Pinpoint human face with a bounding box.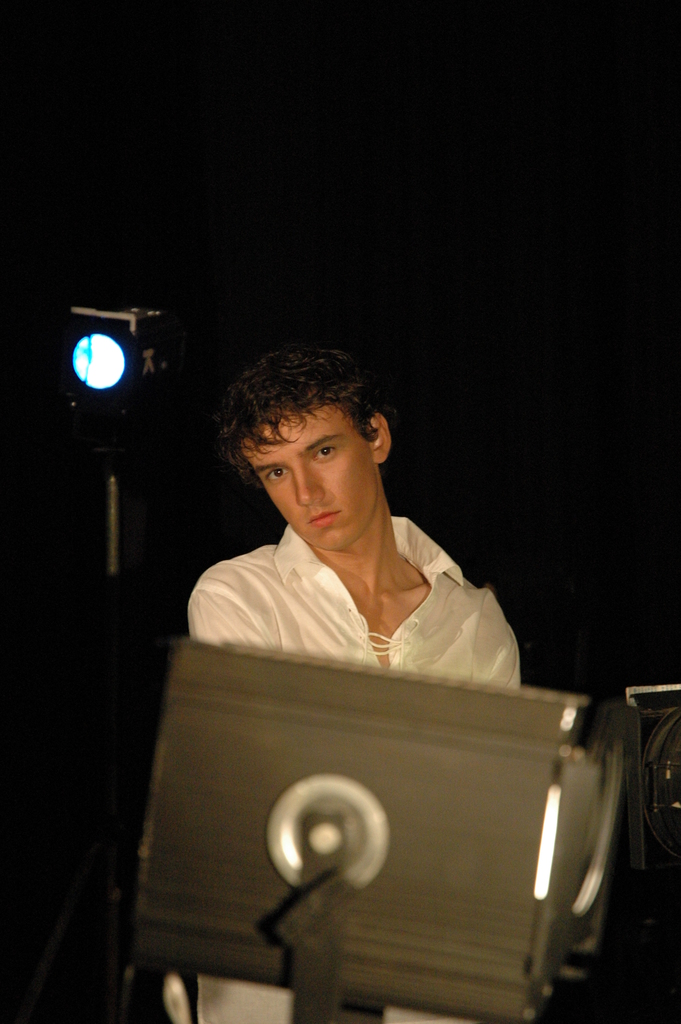
234/396/380/554.
